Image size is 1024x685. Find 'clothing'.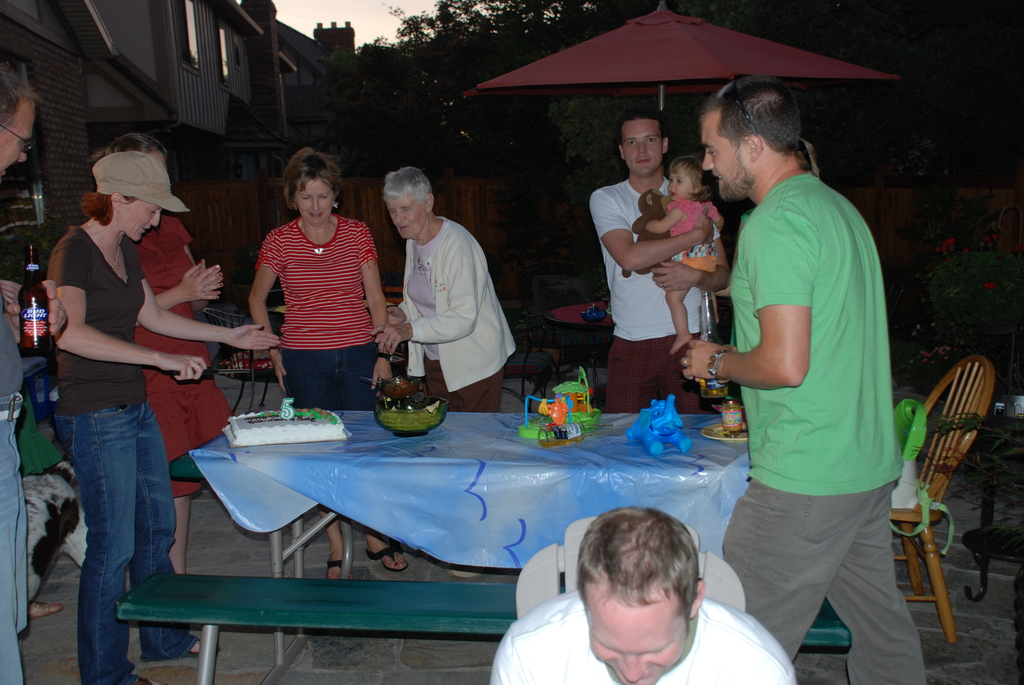
132/217/232/503.
